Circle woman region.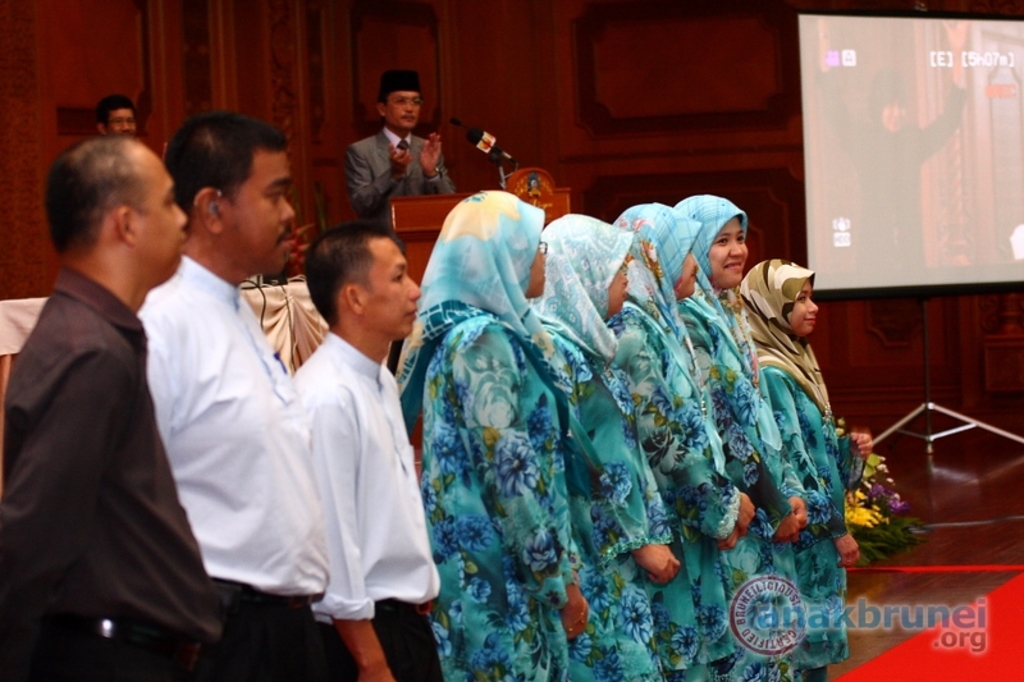
Region: 396 184 585 679.
